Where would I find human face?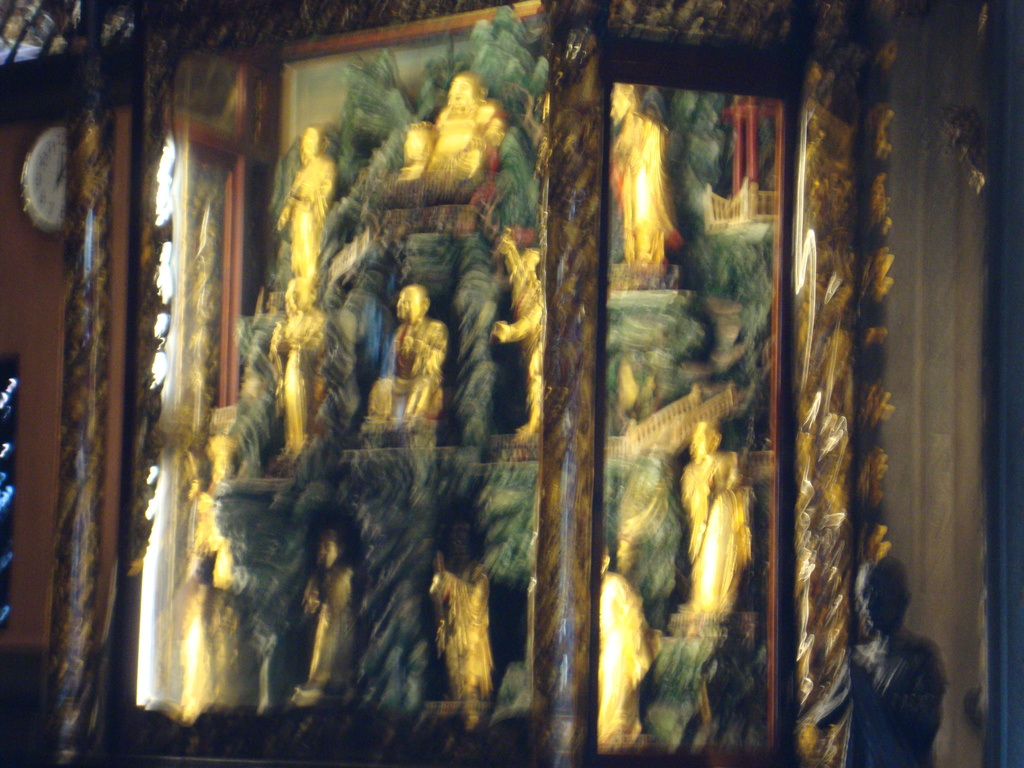
At box=[612, 86, 627, 130].
